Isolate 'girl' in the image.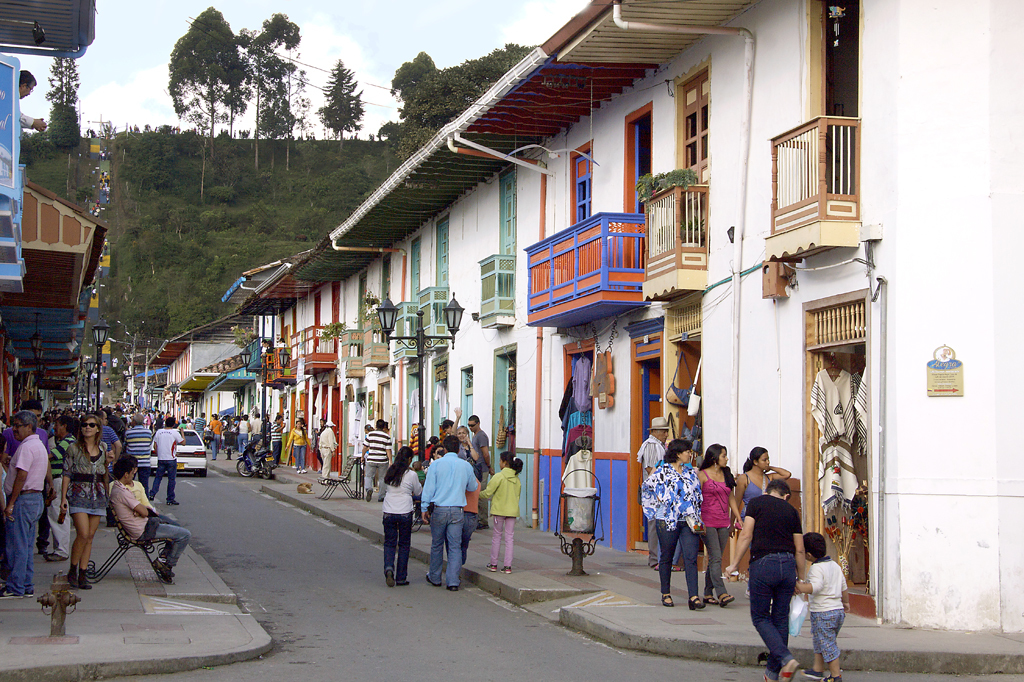
Isolated region: 729,447,790,535.
